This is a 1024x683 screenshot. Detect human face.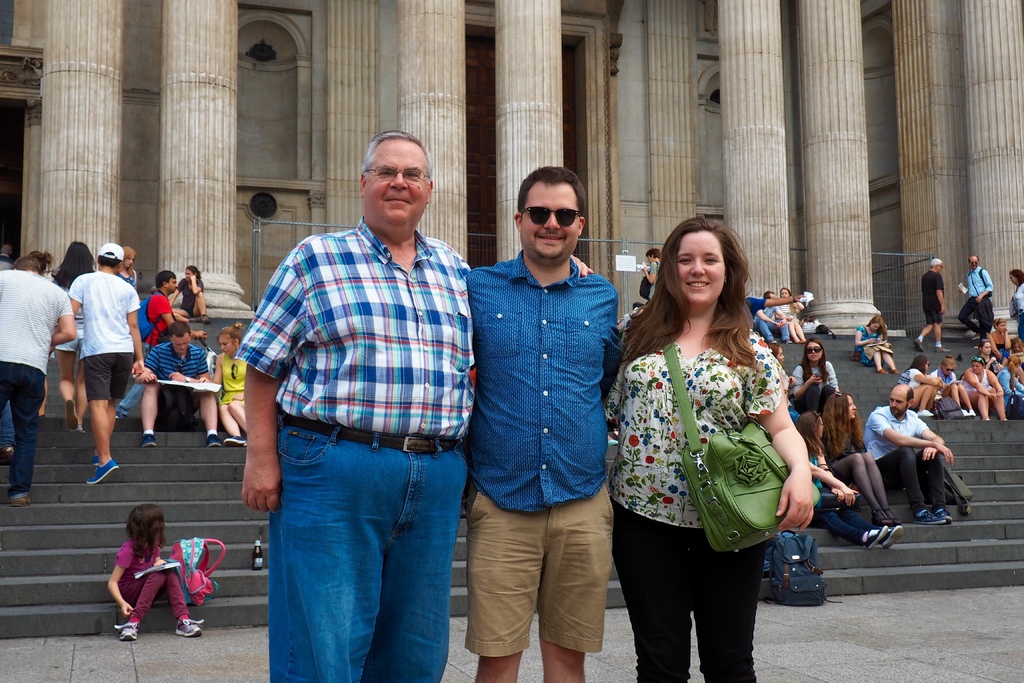
pyautogui.locateOnScreen(934, 263, 943, 273).
